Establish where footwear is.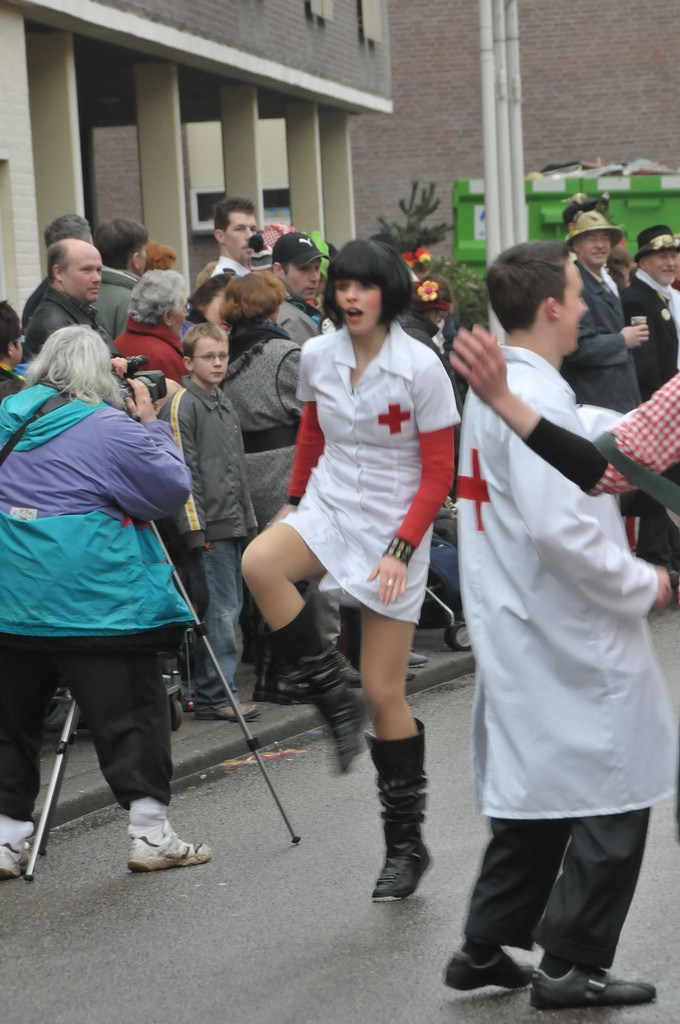
Established at <region>405, 651, 430, 683</region>.
